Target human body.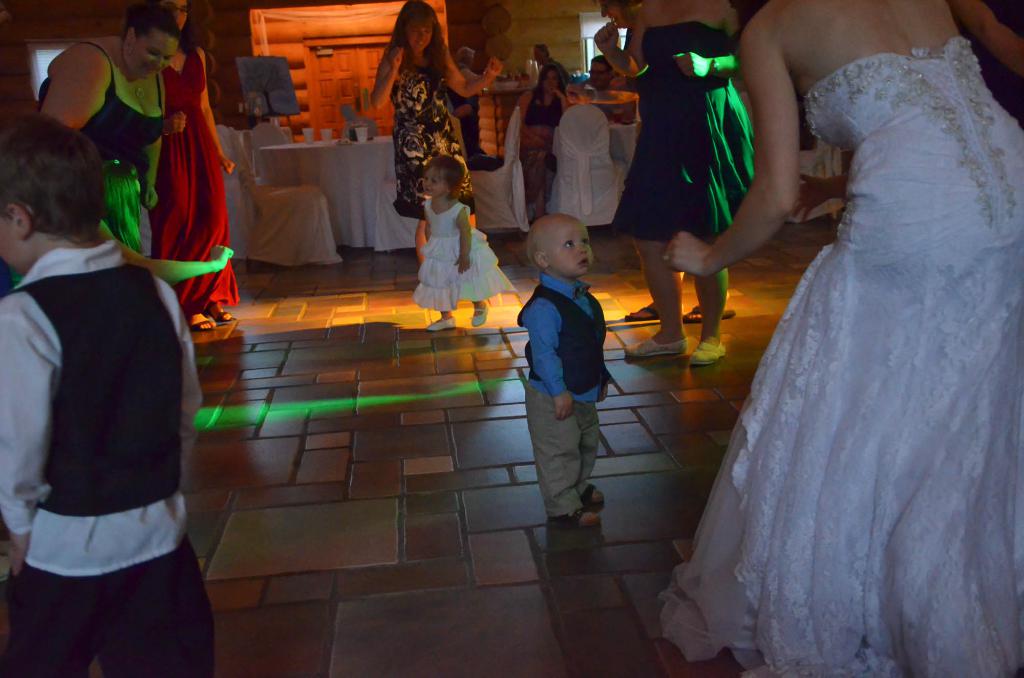
Target region: box(413, 191, 515, 332).
